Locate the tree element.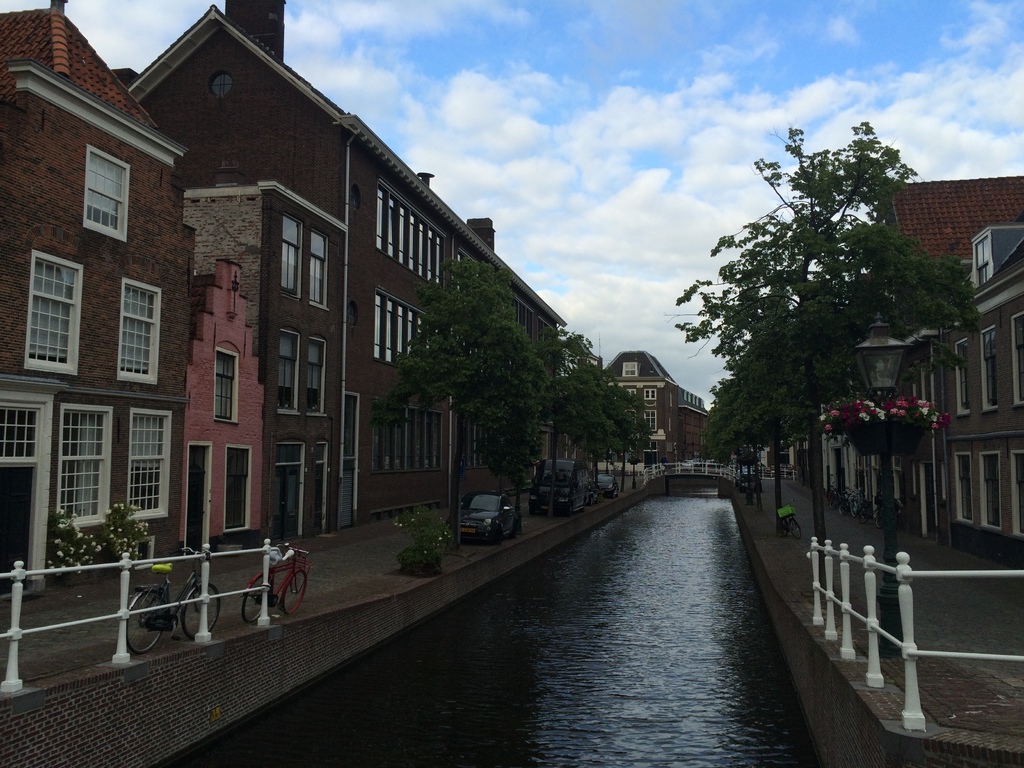
Element bbox: <box>371,257,545,550</box>.
